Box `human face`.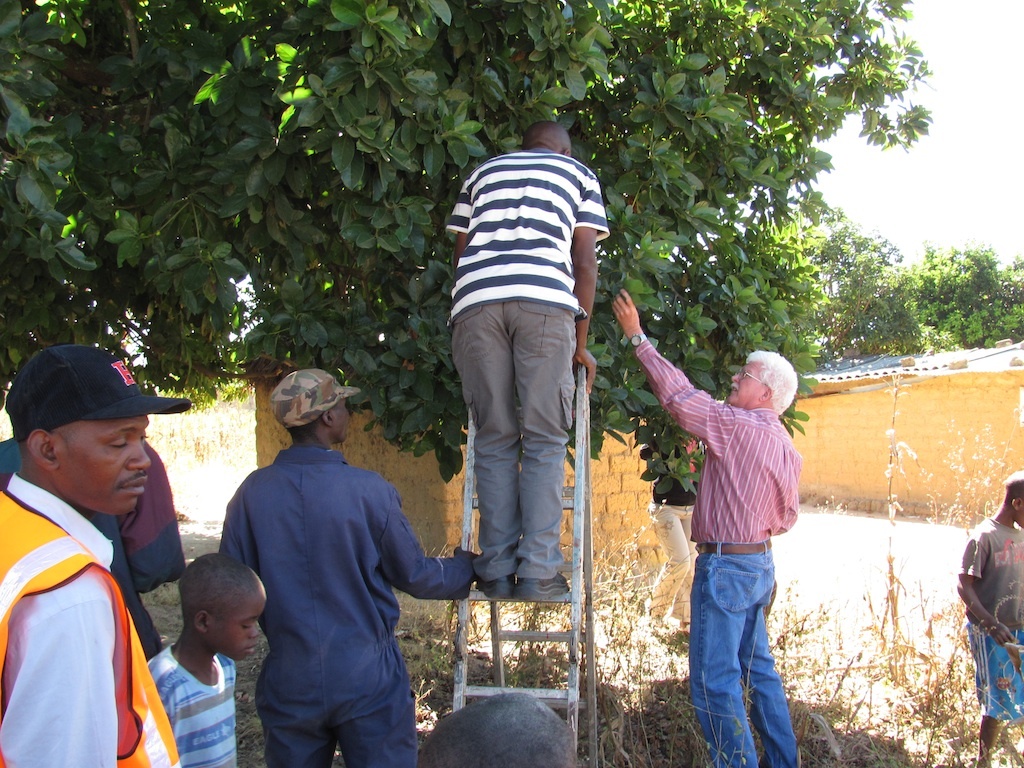
(213,592,267,661).
